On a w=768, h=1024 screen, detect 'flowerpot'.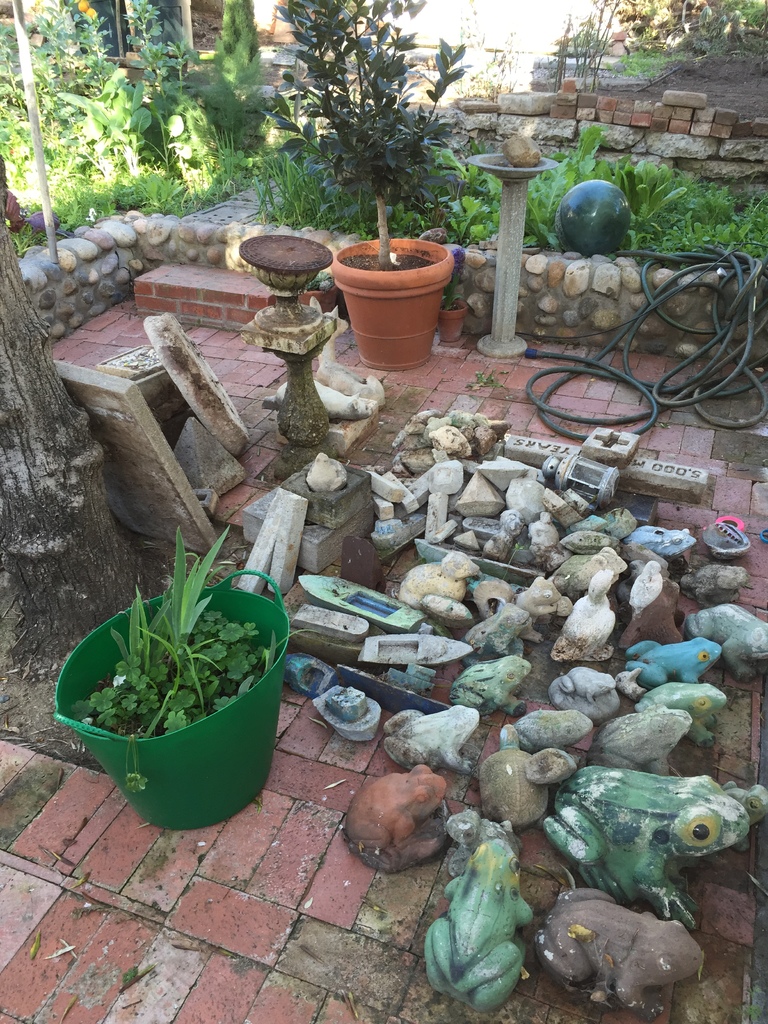
rect(436, 294, 467, 344).
